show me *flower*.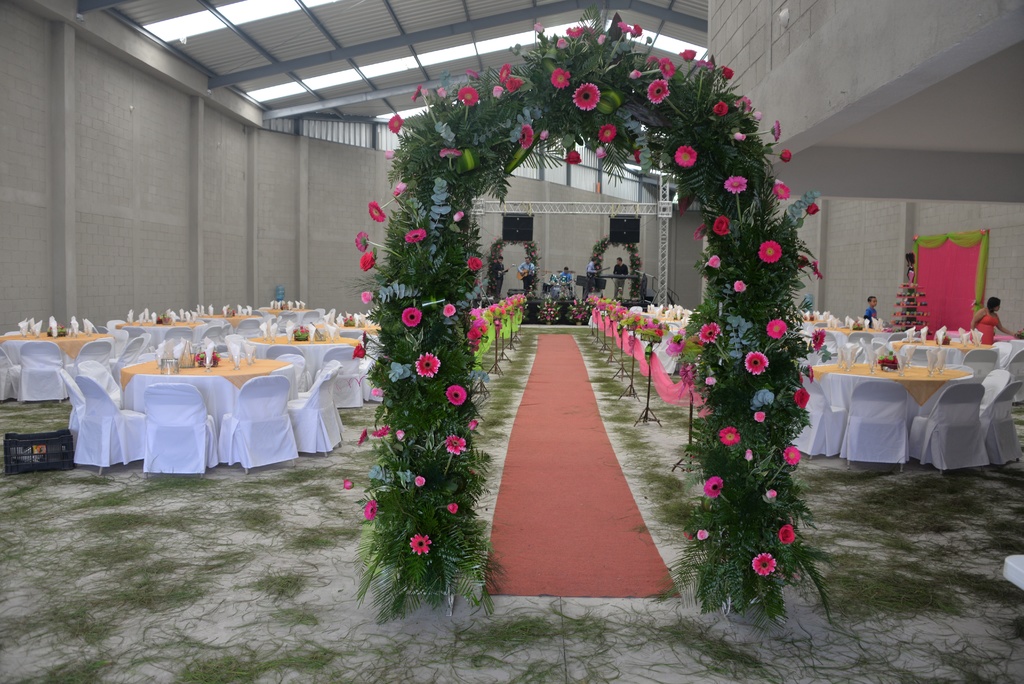
*flower* is here: bbox(397, 430, 406, 446).
